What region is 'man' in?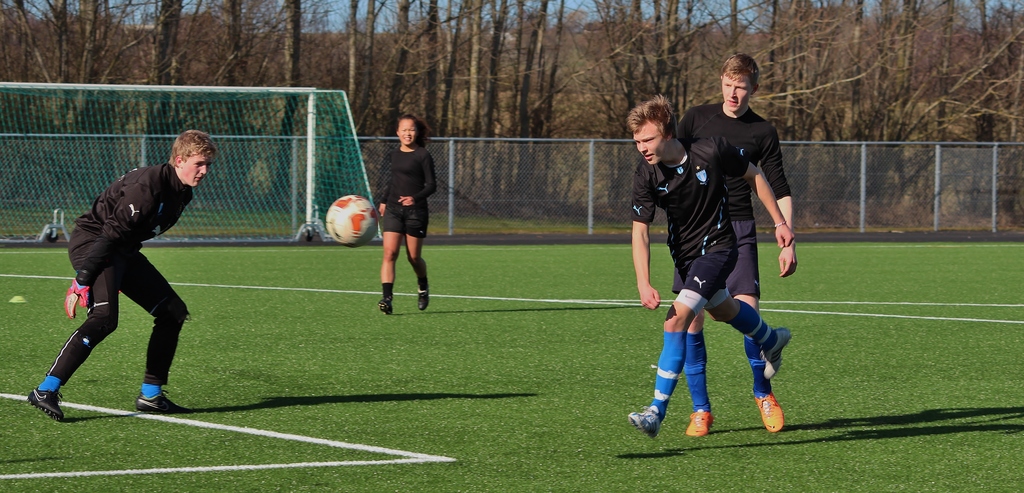
623, 102, 792, 439.
